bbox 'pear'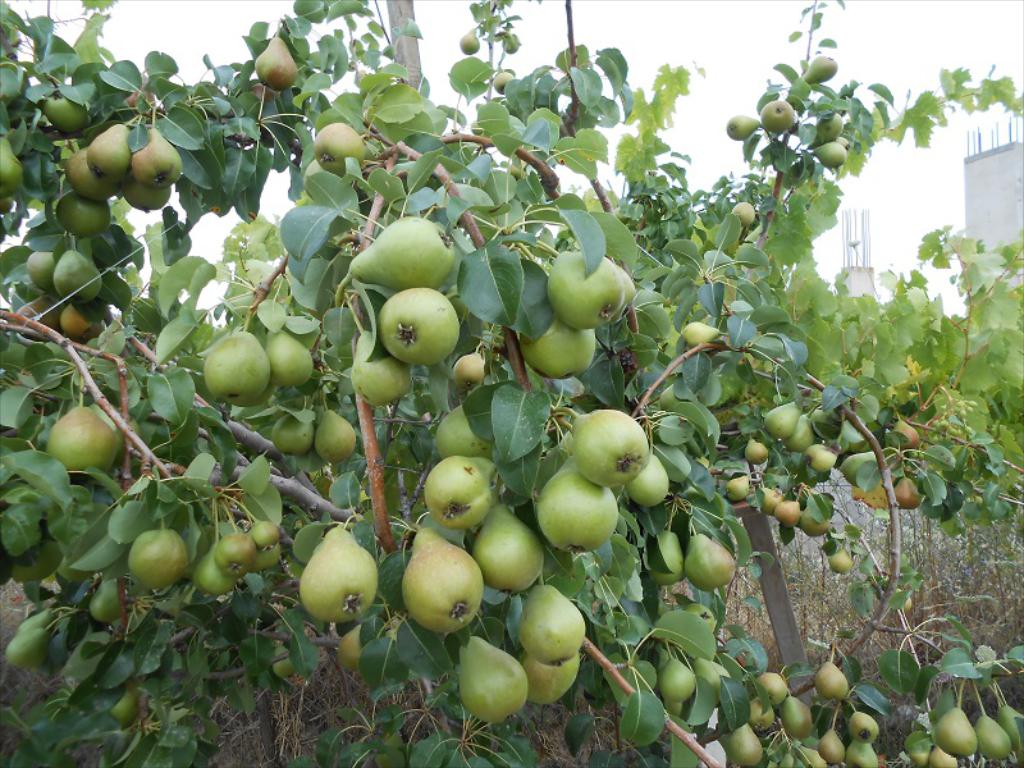
box=[520, 648, 584, 707]
